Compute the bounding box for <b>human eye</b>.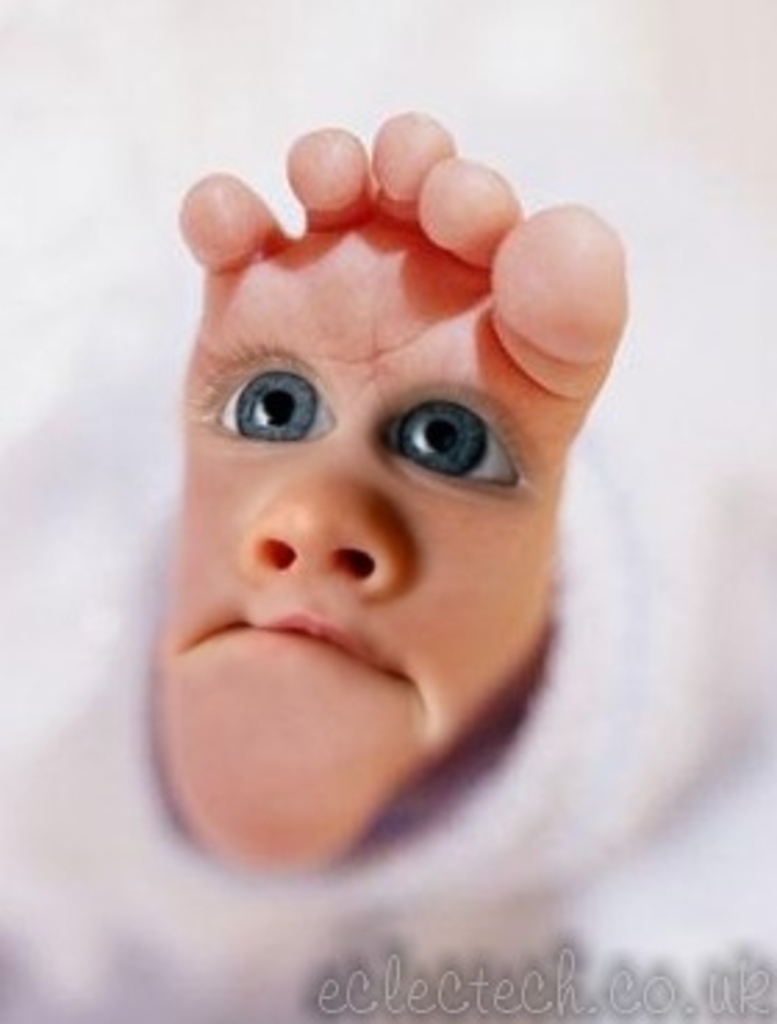
x1=358, y1=355, x2=530, y2=491.
